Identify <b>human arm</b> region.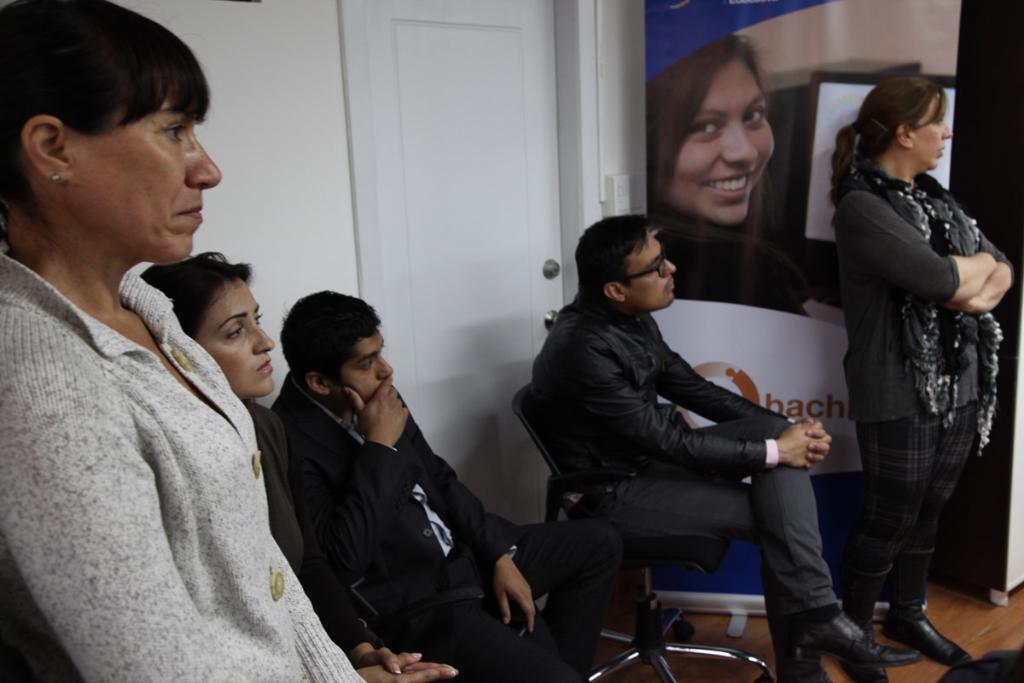
Region: Rect(273, 383, 417, 582).
